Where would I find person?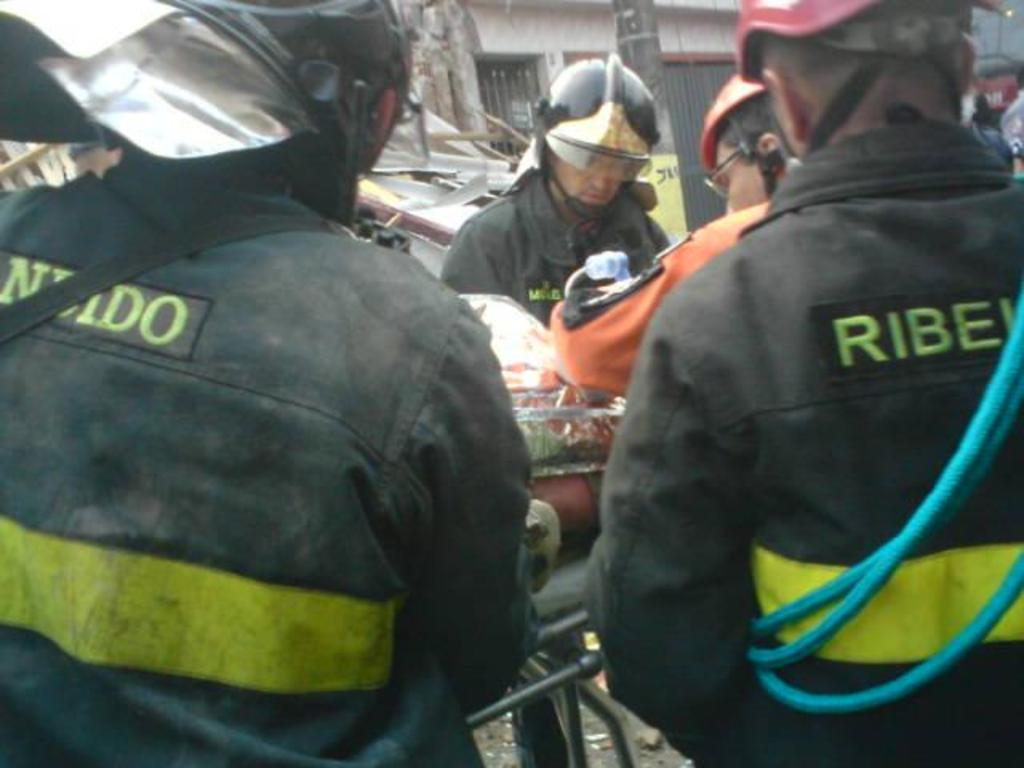
At (left=539, top=62, right=806, bottom=406).
